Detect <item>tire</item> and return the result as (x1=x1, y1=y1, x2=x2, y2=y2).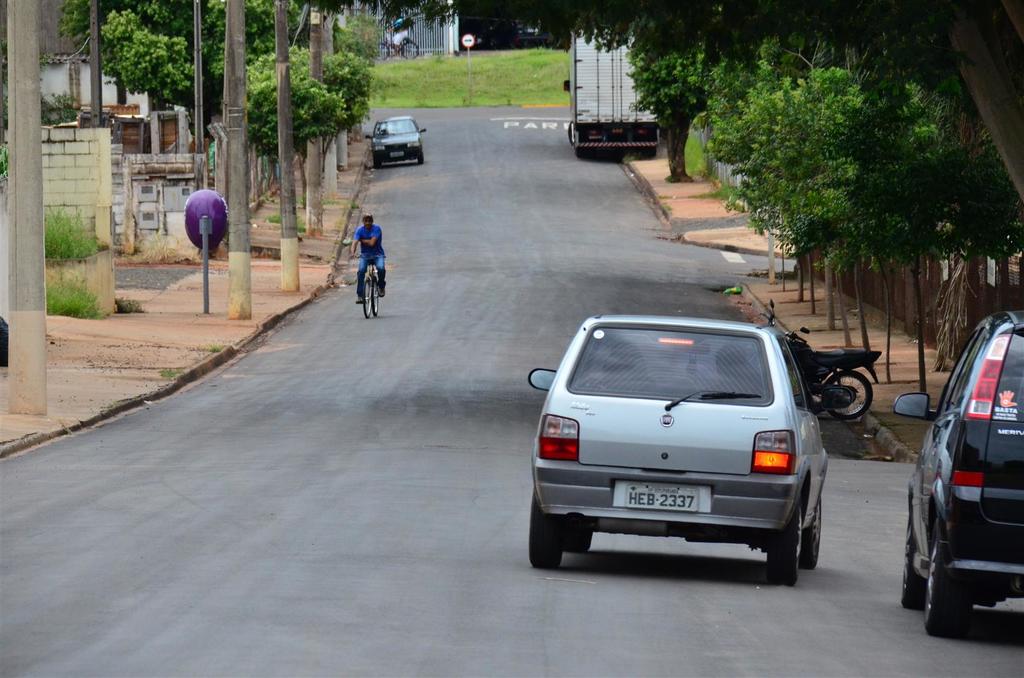
(x1=802, y1=498, x2=821, y2=569).
